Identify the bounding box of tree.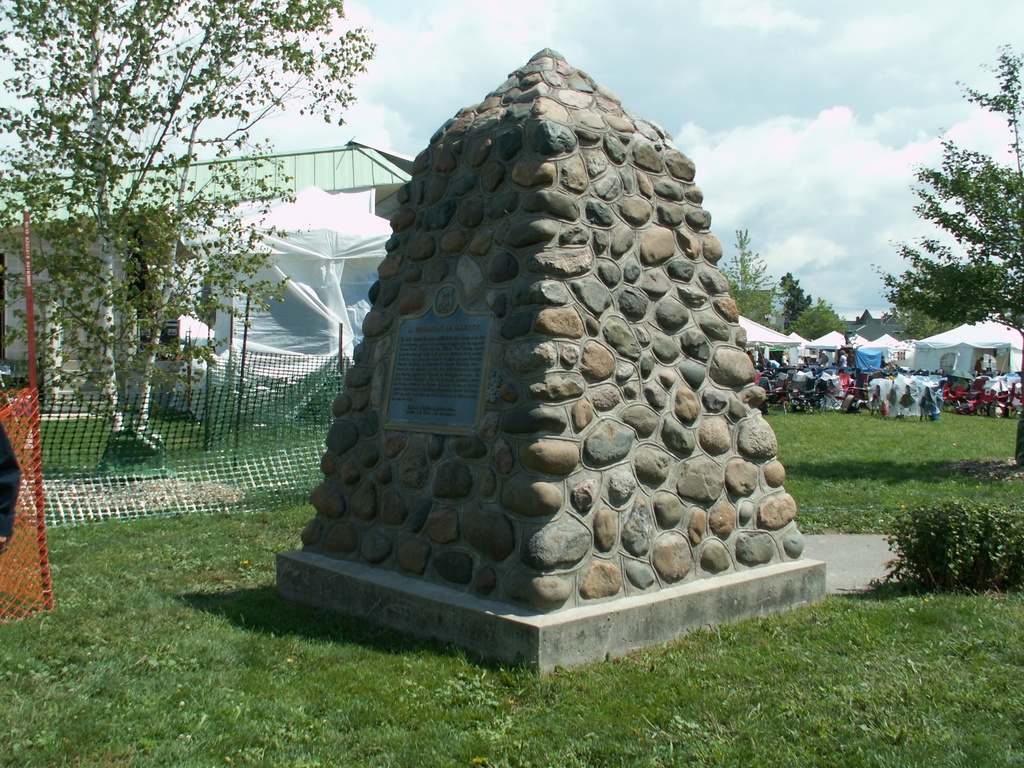
bbox=(792, 298, 849, 344).
